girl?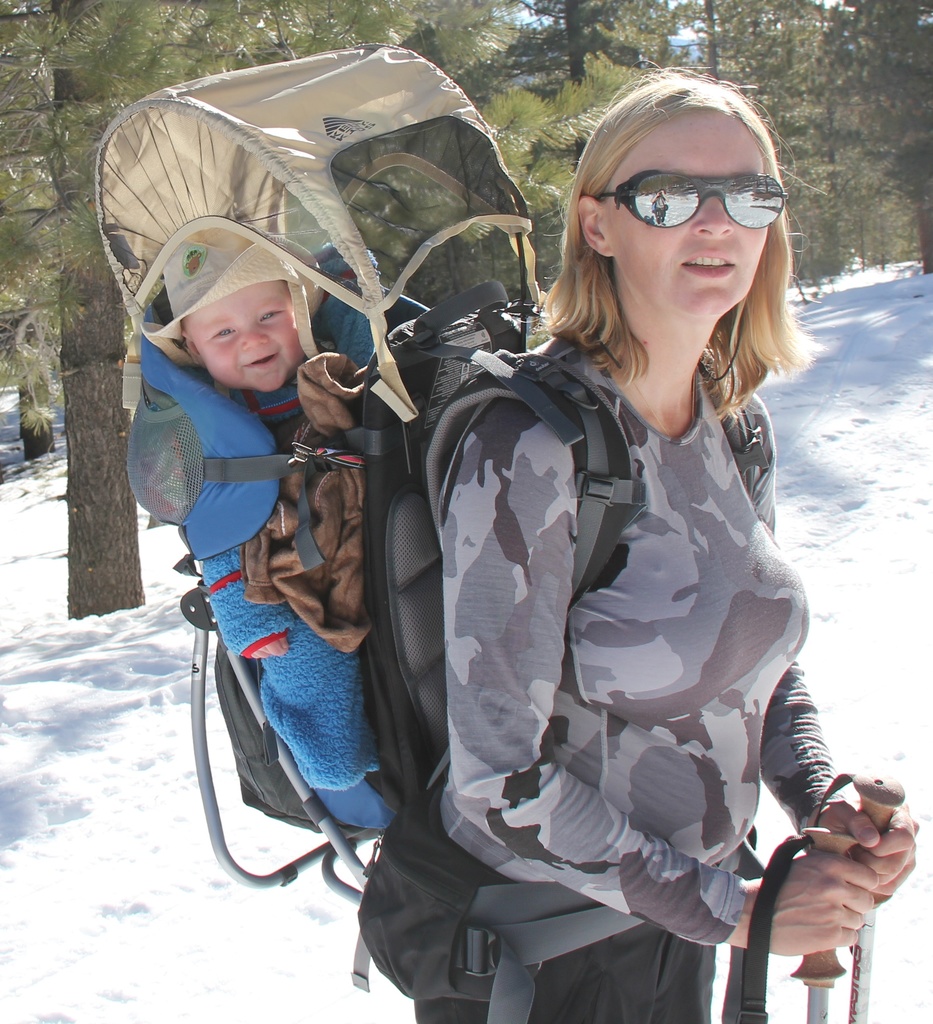
(414,68,916,1023)
